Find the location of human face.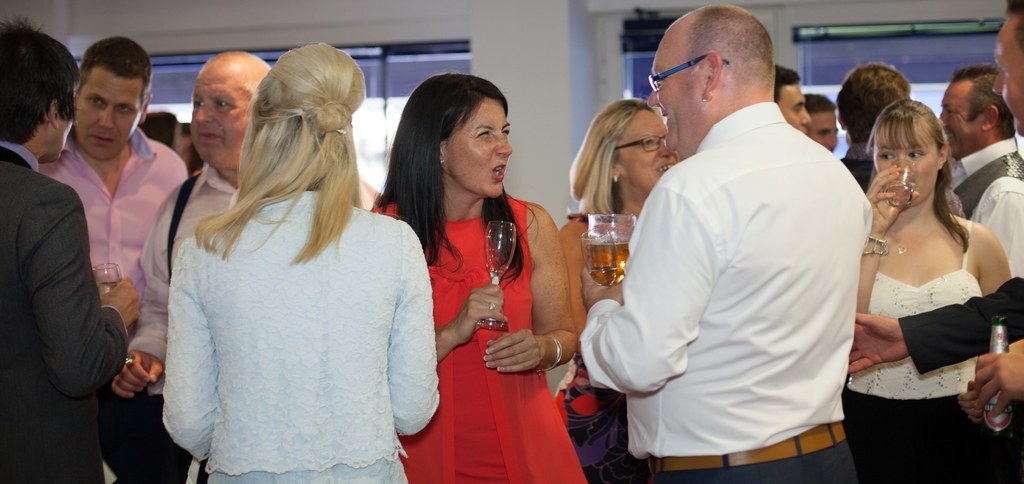
Location: BBox(73, 58, 141, 161).
